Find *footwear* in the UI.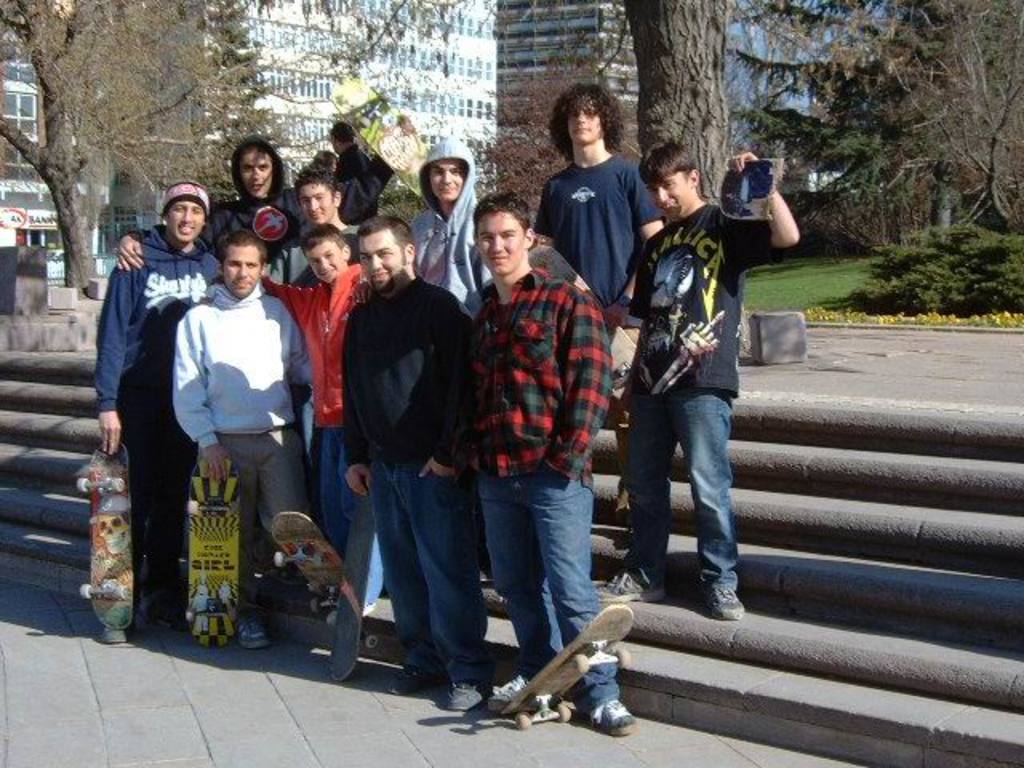
UI element at [597,552,669,608].
